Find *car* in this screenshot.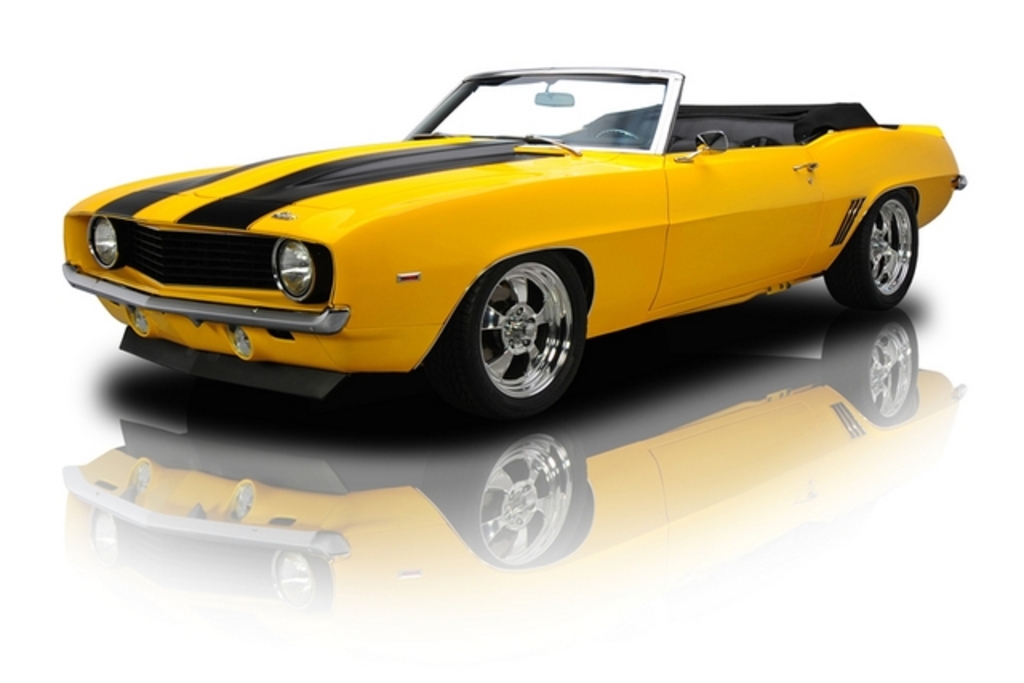
The bounding box for *car* is locate(62, 67, 966, 421).
